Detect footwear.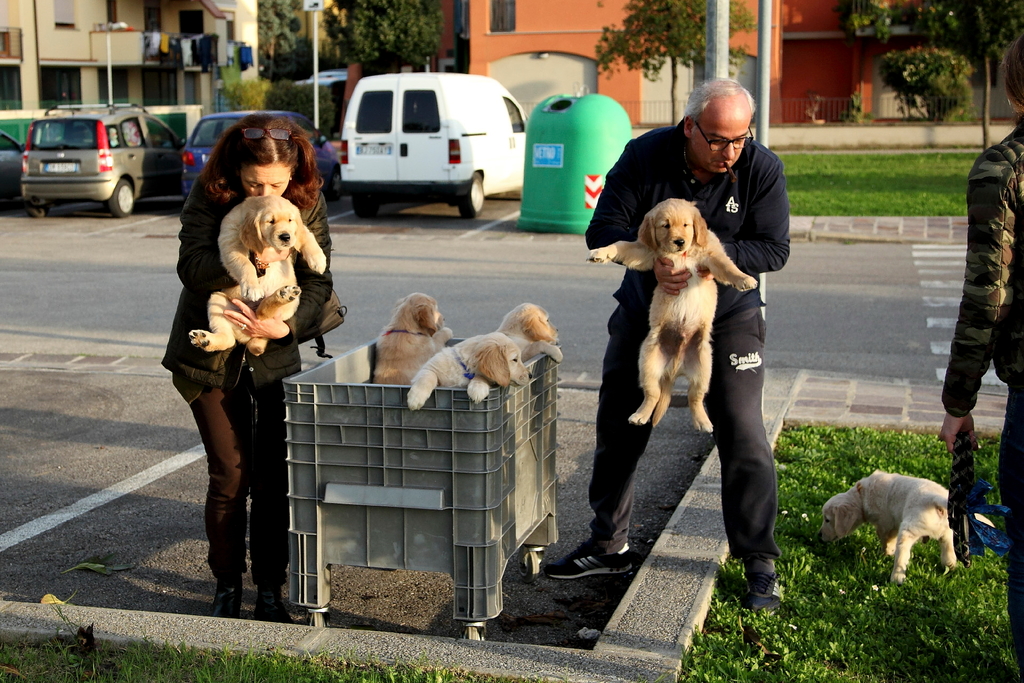
Detected at left=541, top=530, right=637, bottom=580.
